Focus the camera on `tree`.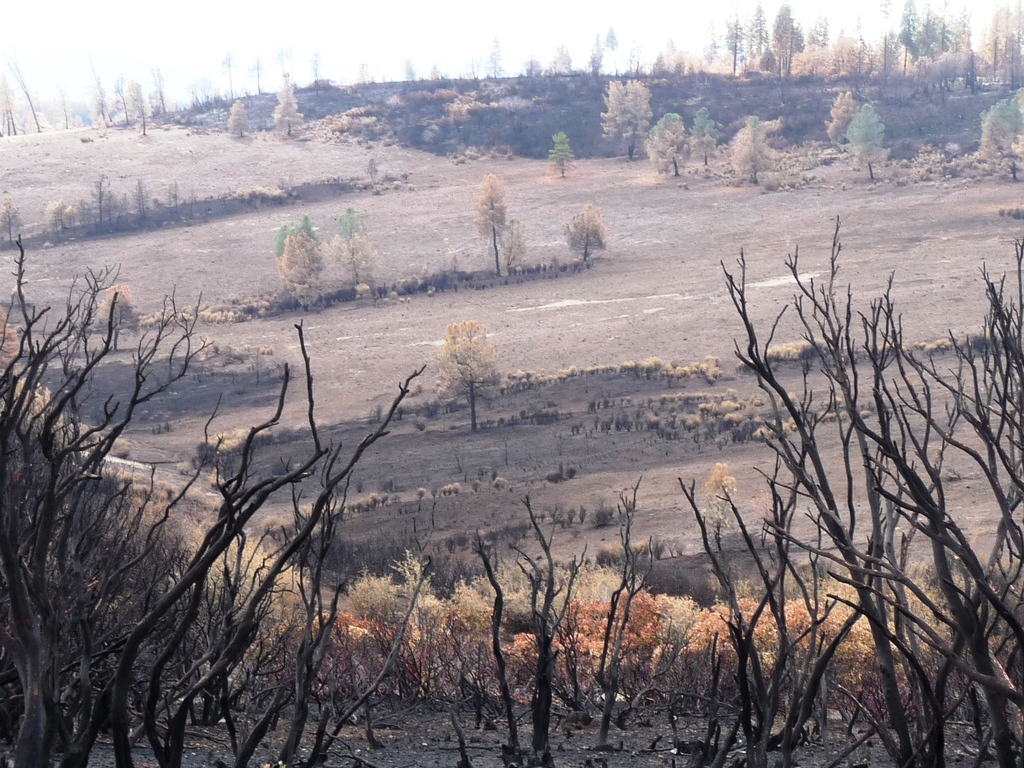
Focus region: BBox(0, 193, 26, 248).
